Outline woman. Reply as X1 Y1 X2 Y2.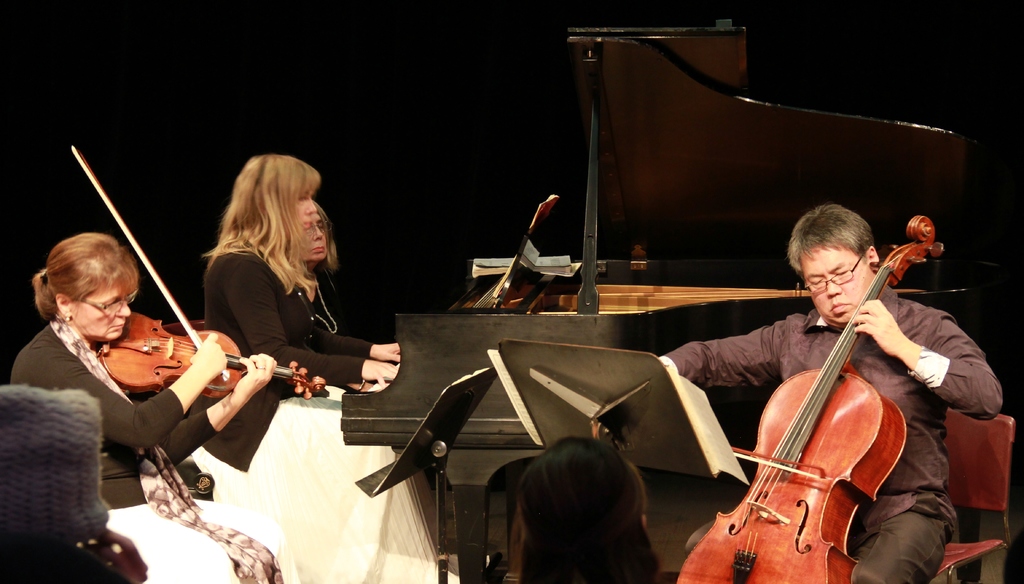
473 434 685 583.
